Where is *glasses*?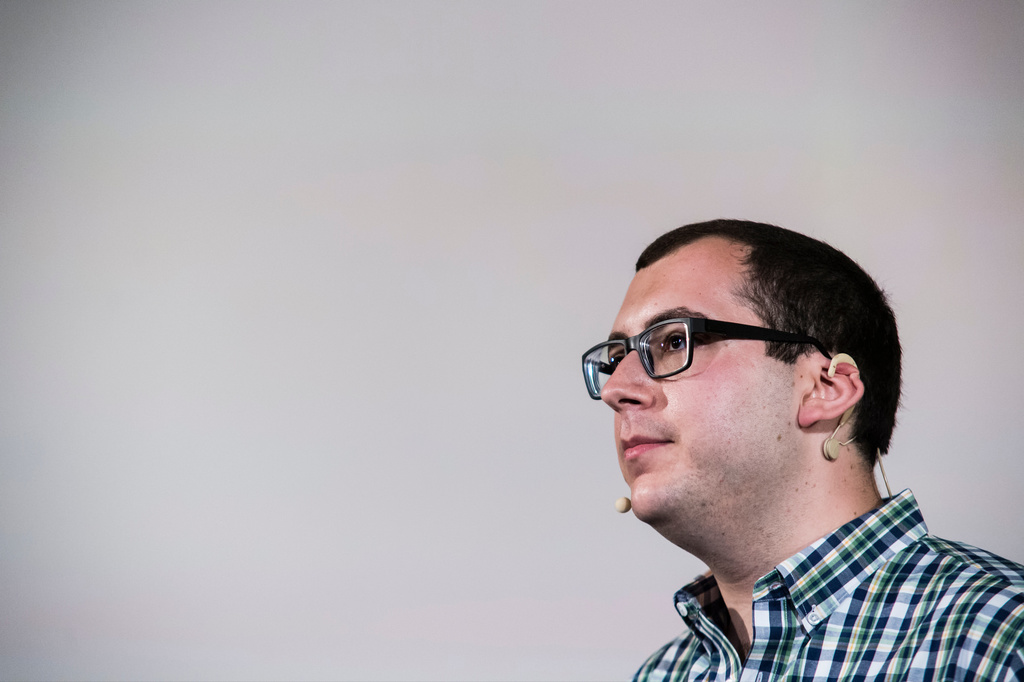
599,312,832,399.
